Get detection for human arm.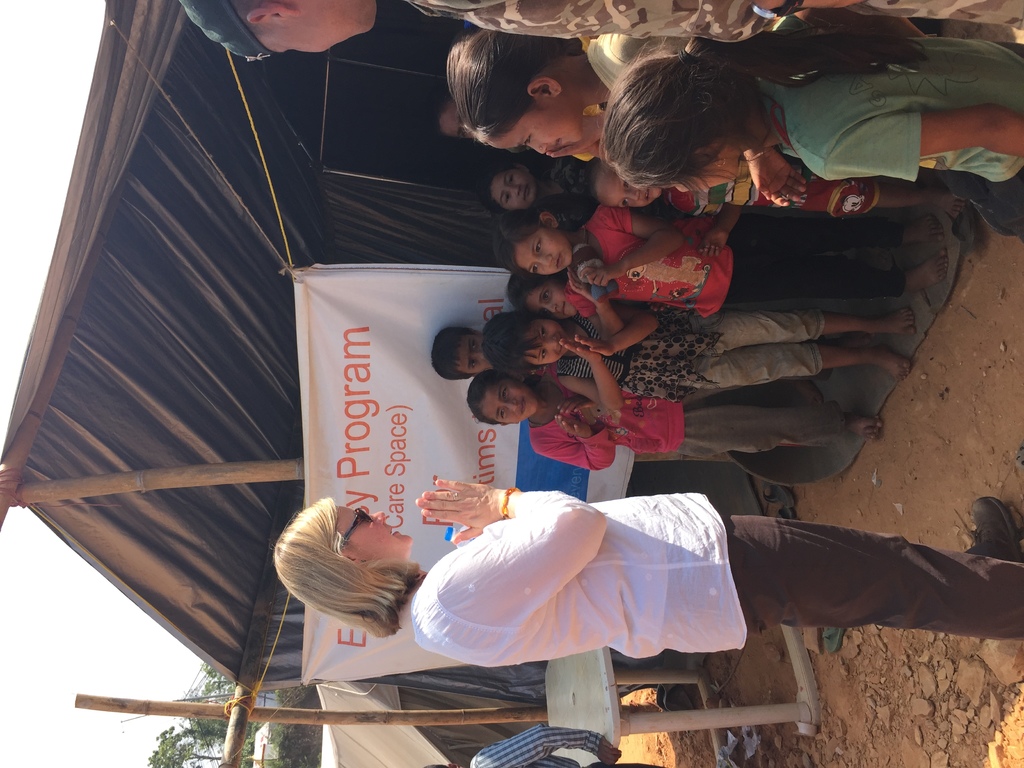
Detection: 564:264:627:339.
